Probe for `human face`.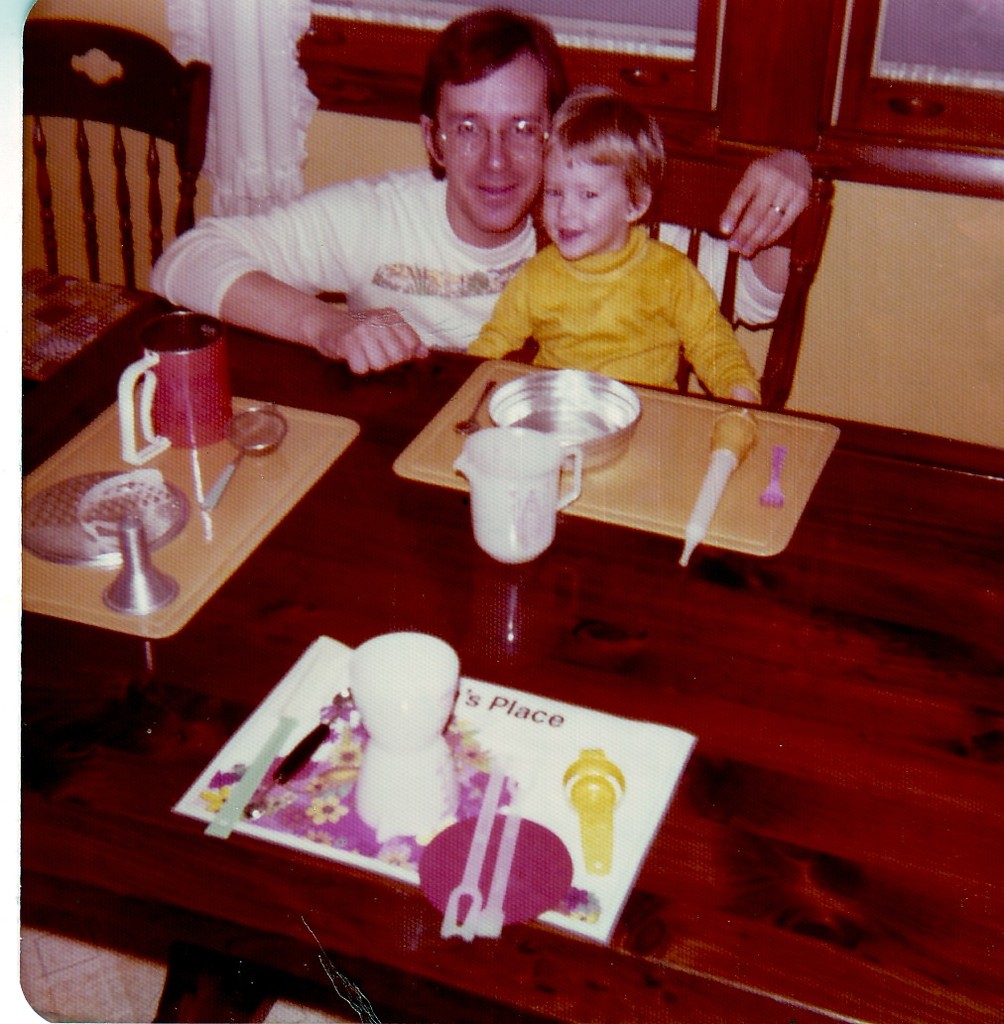
Probe result: 542,157,629,263.
